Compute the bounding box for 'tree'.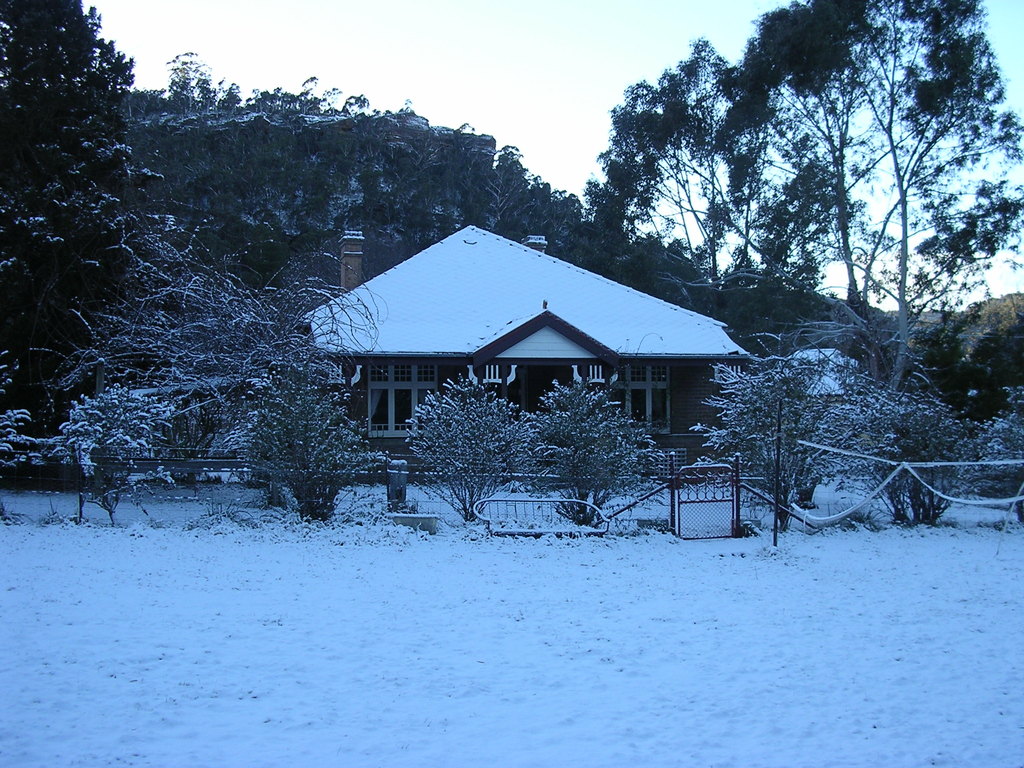
bbox(966, 410, 1023, 531).
